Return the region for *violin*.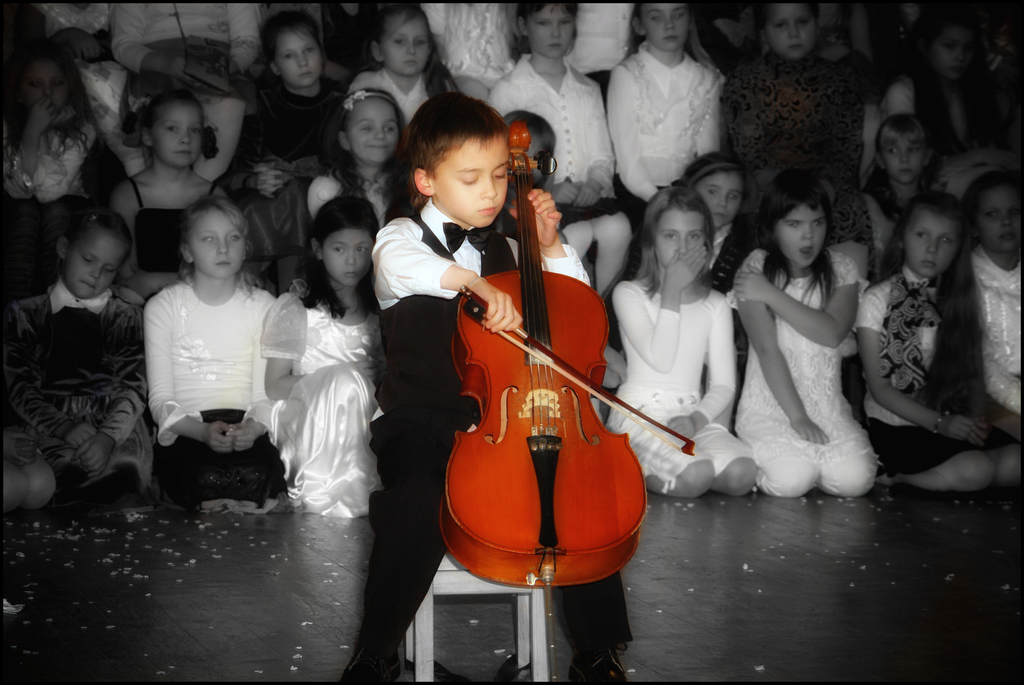
<box>393,103,641,591</box>.
